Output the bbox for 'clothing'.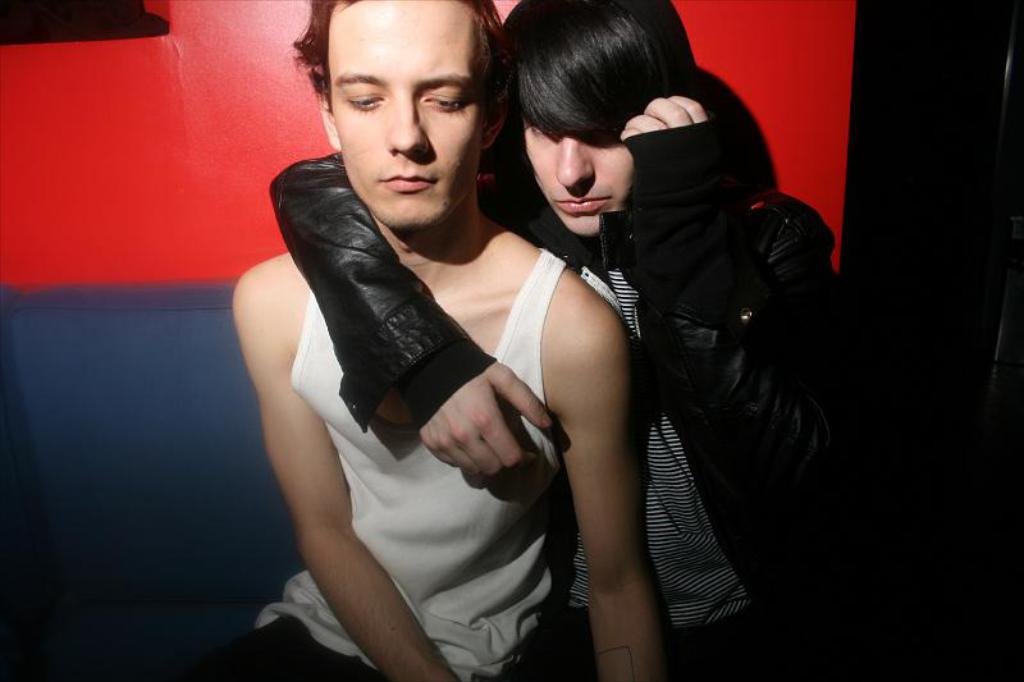
[266, 119, 833, 681].
